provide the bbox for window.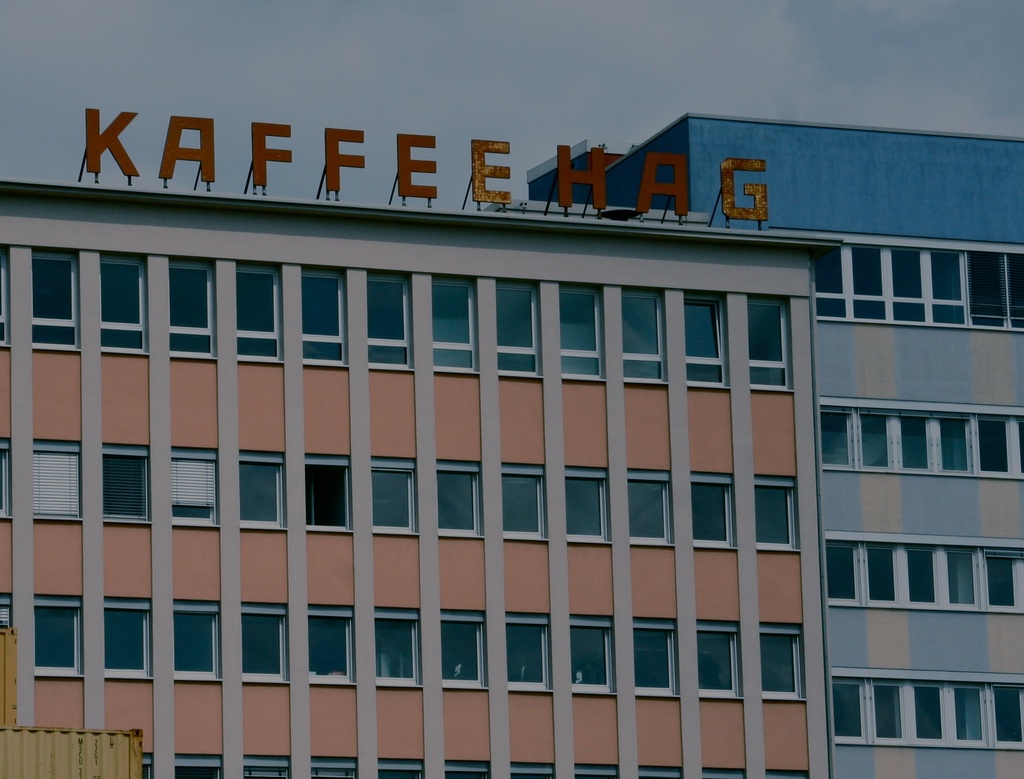
x1=308 y1=452 x2=357 y2=532.
